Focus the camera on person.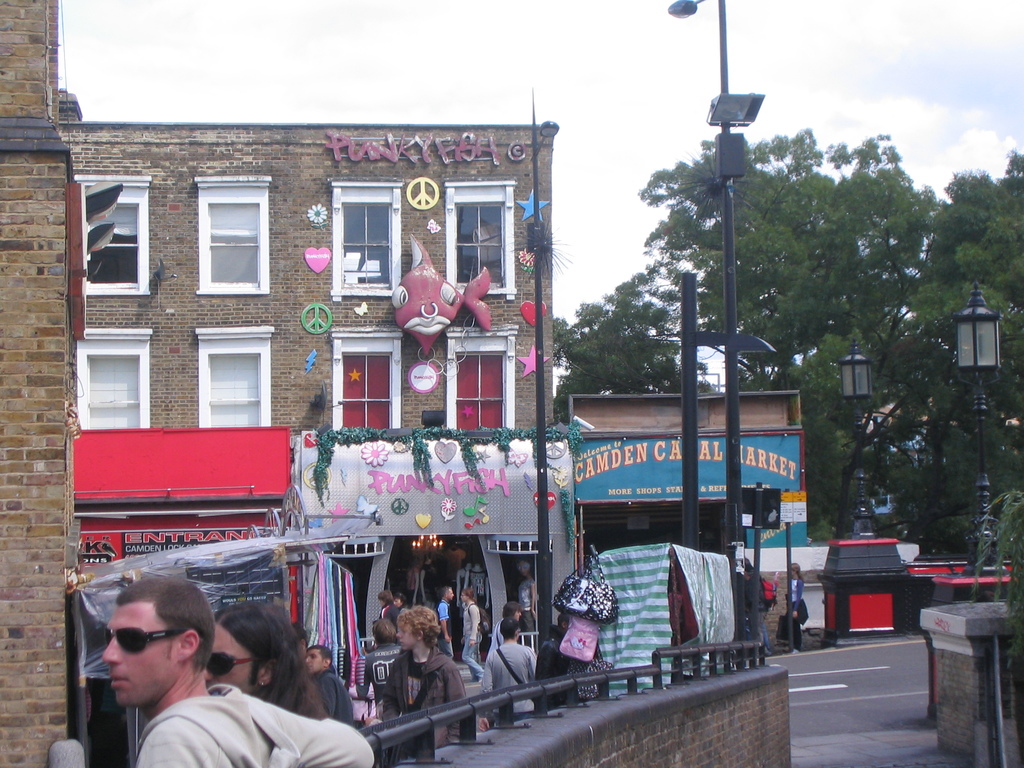
Focus region: crop(102, 576, 374, 767).
